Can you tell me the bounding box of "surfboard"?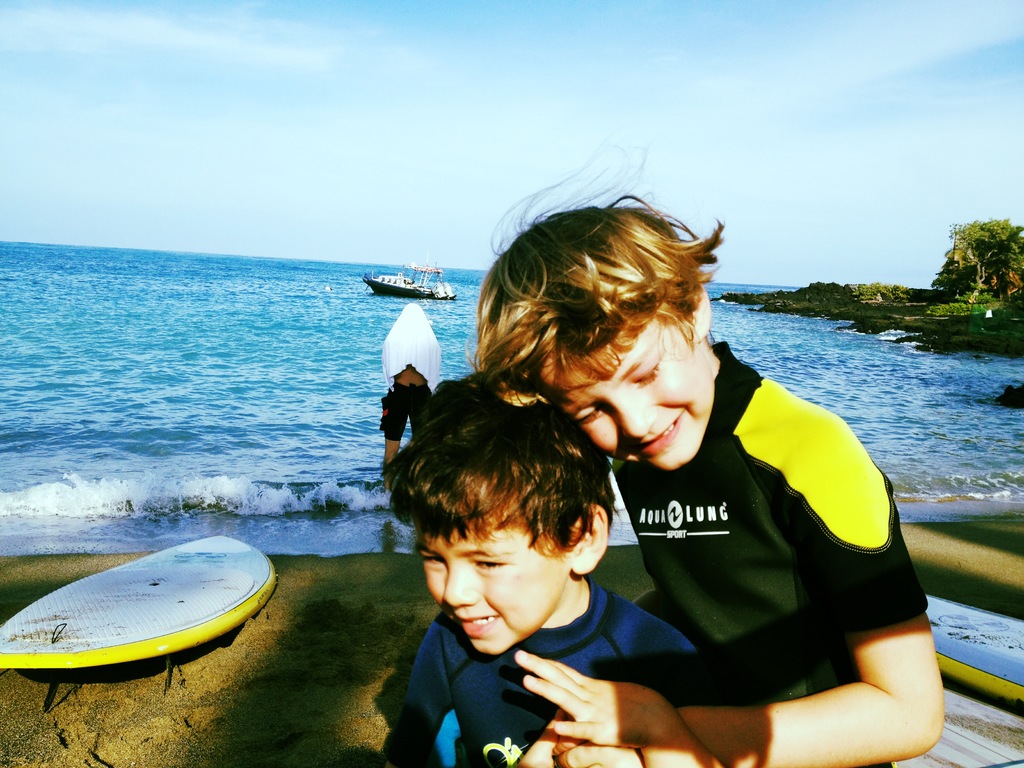
left=927, top=593, right=1023, bottom=703.
